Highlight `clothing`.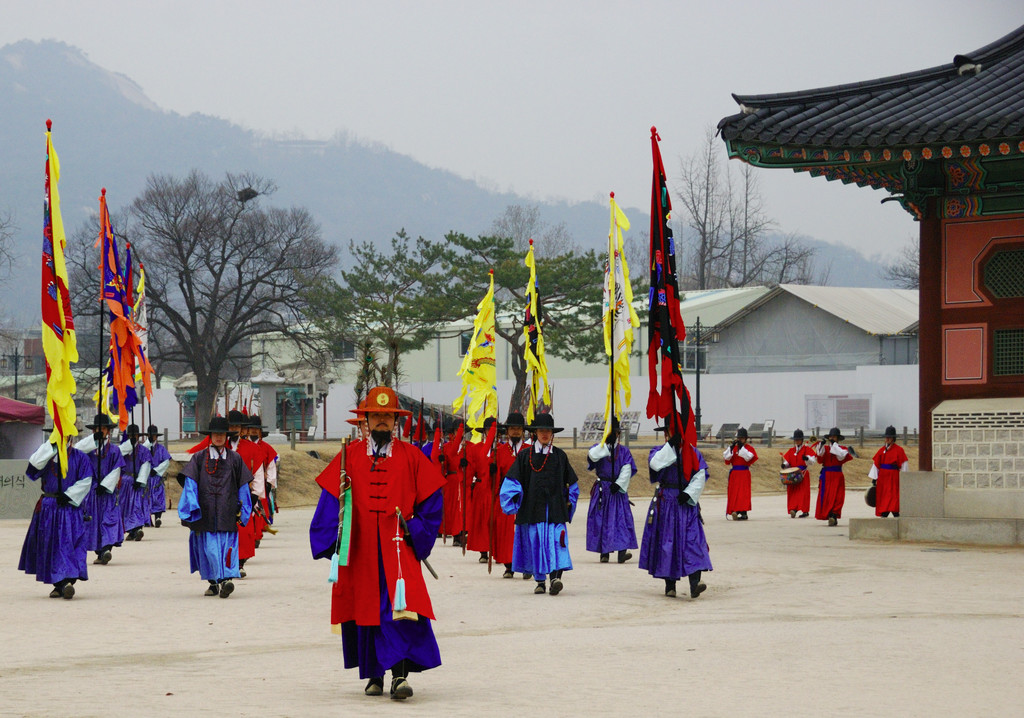
Highlighted region: pyautogui.locateOnScreen(217, 438, 289, 553).
